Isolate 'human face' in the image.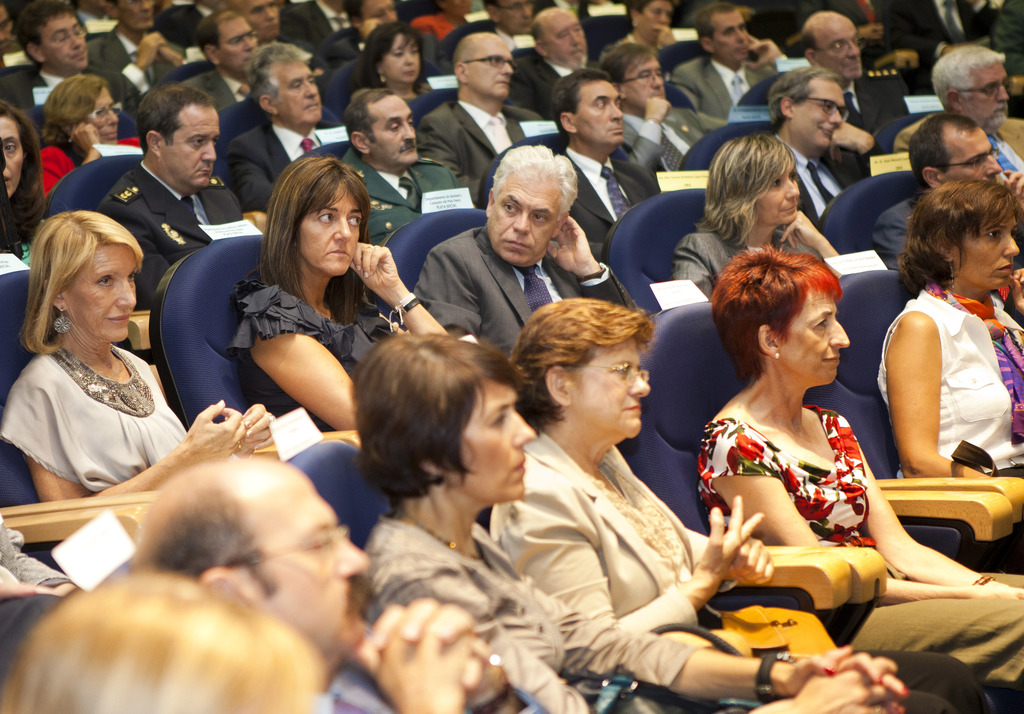
Isolated region: 854 10 890 42.
